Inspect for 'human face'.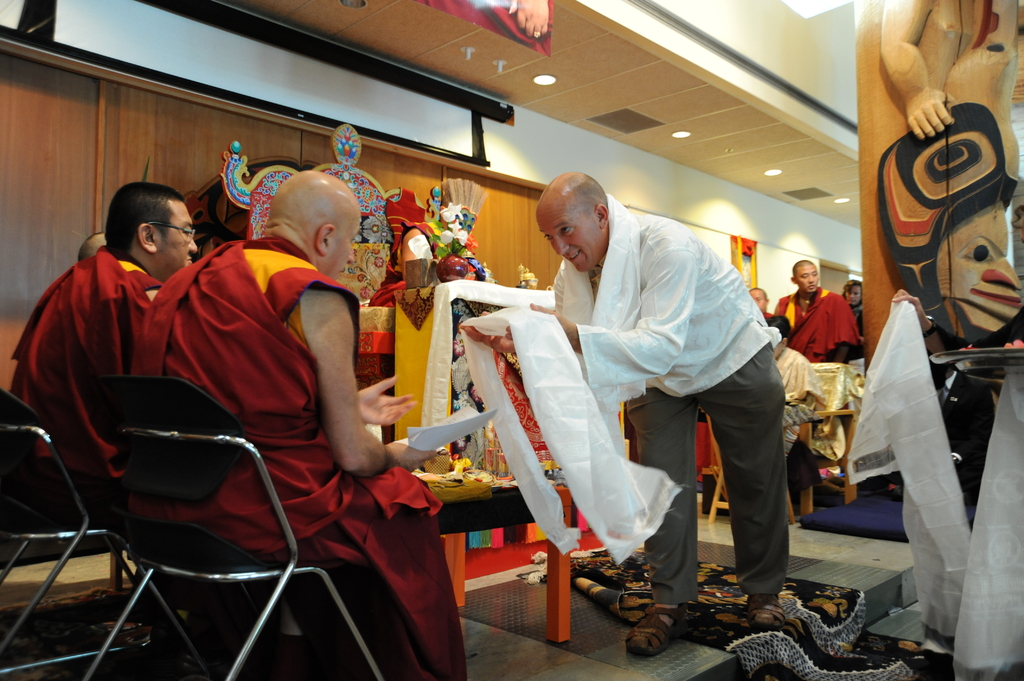
Inspection: <region>161, 204, 202, 261</region>.
